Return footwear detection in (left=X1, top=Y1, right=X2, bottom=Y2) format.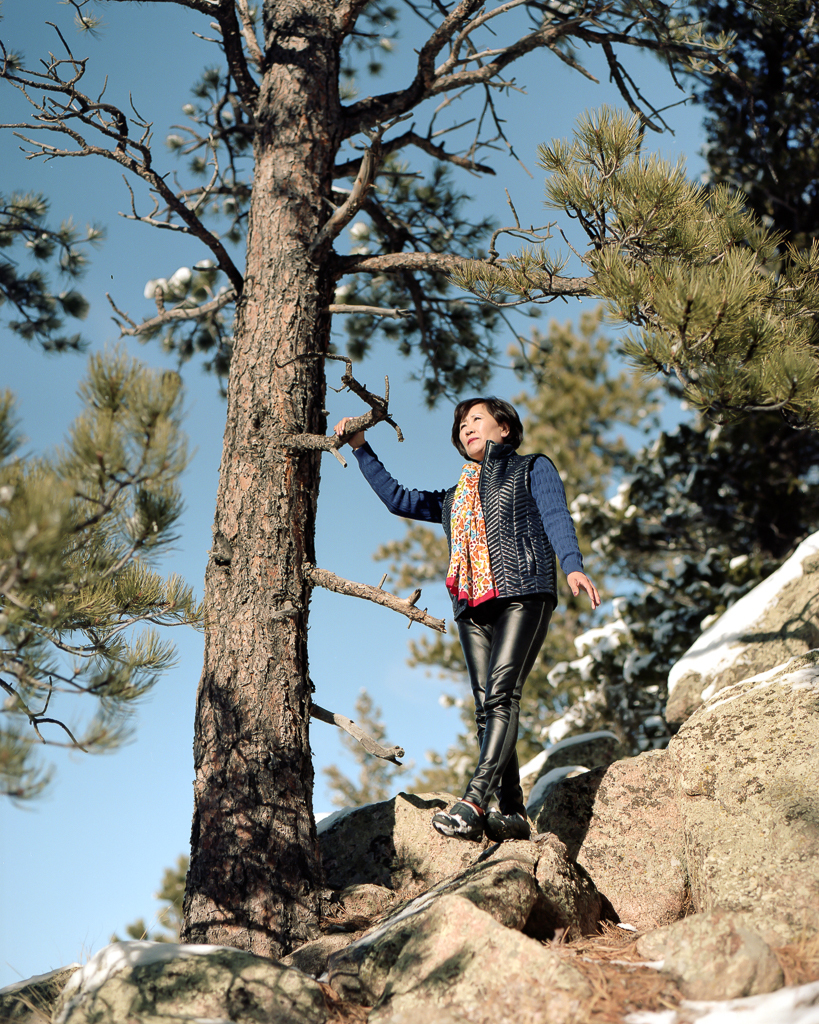
(left=490, top=802, right=526, bottom=838).
